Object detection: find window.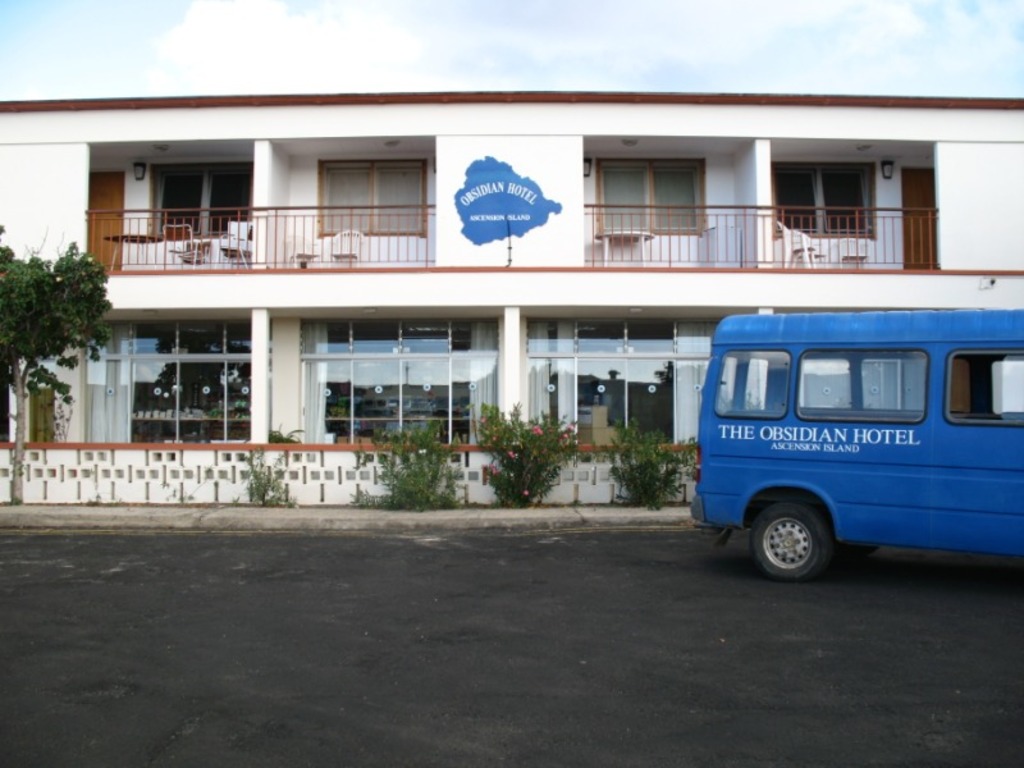
bbox(710, 349, 791, 417).
